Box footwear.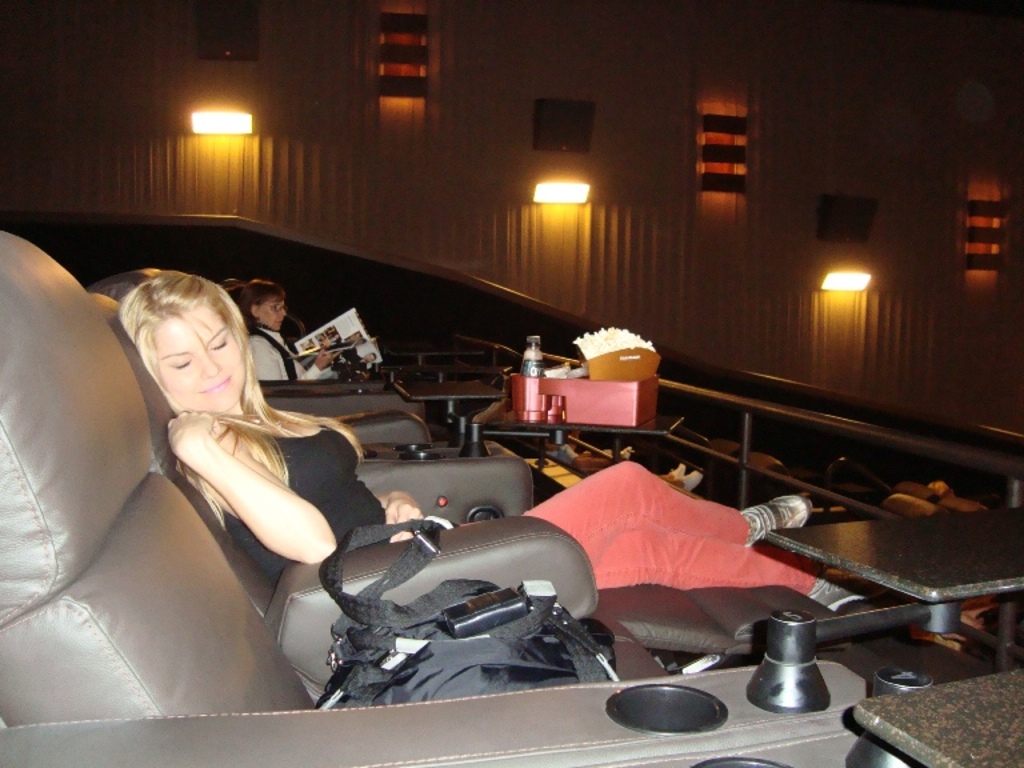
{"left": 815, "top": 576, "right": 861, "bottom": 609}.
